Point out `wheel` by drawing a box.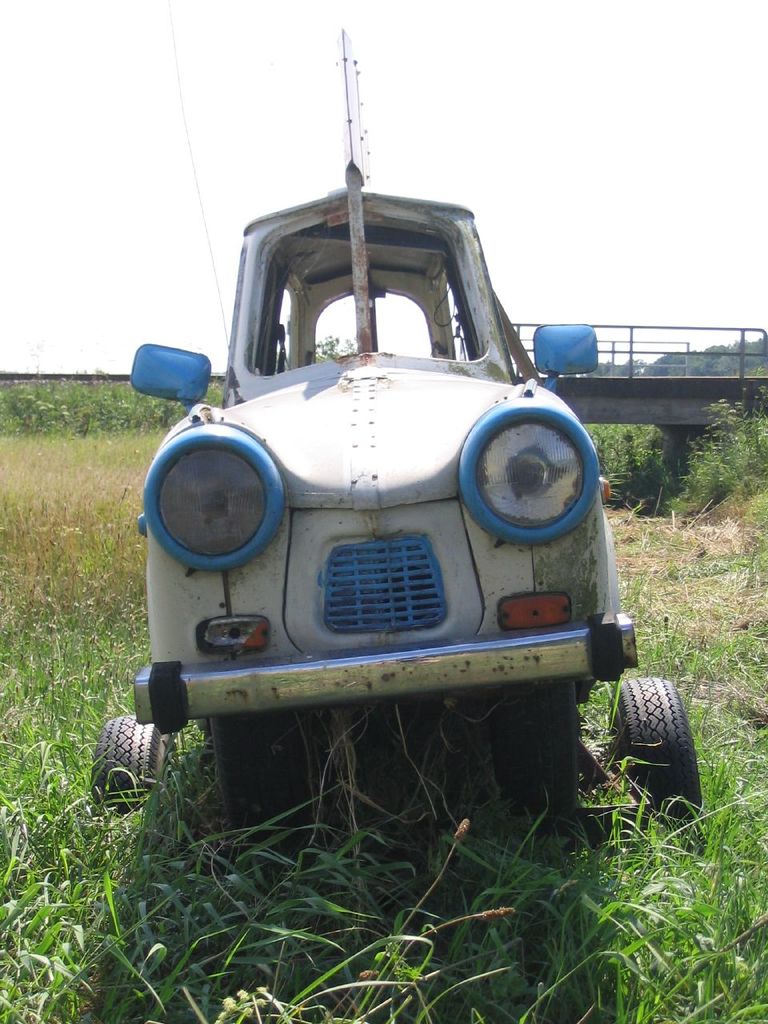
BBox(610, 675, 702, 825).
